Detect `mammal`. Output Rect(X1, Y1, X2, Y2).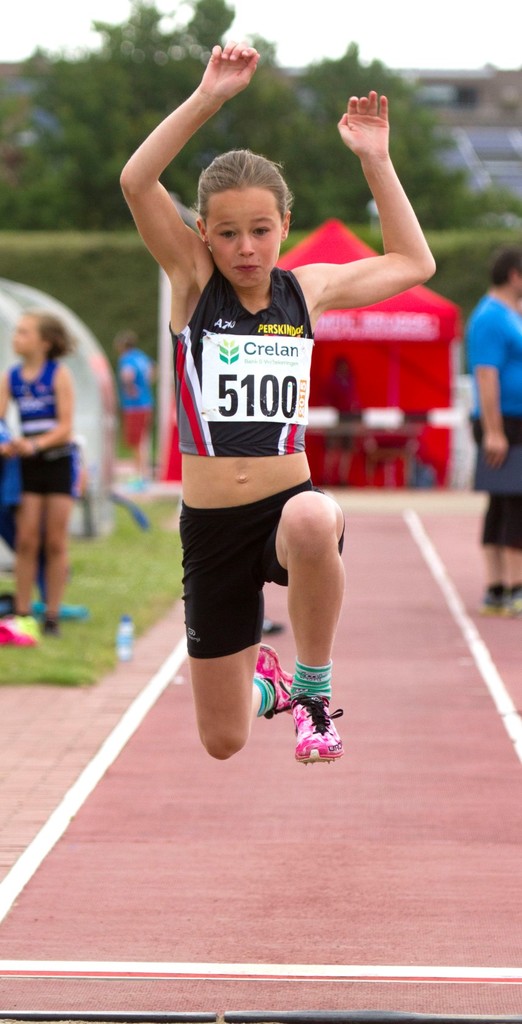
Rect(0, 305, 90, 634).
